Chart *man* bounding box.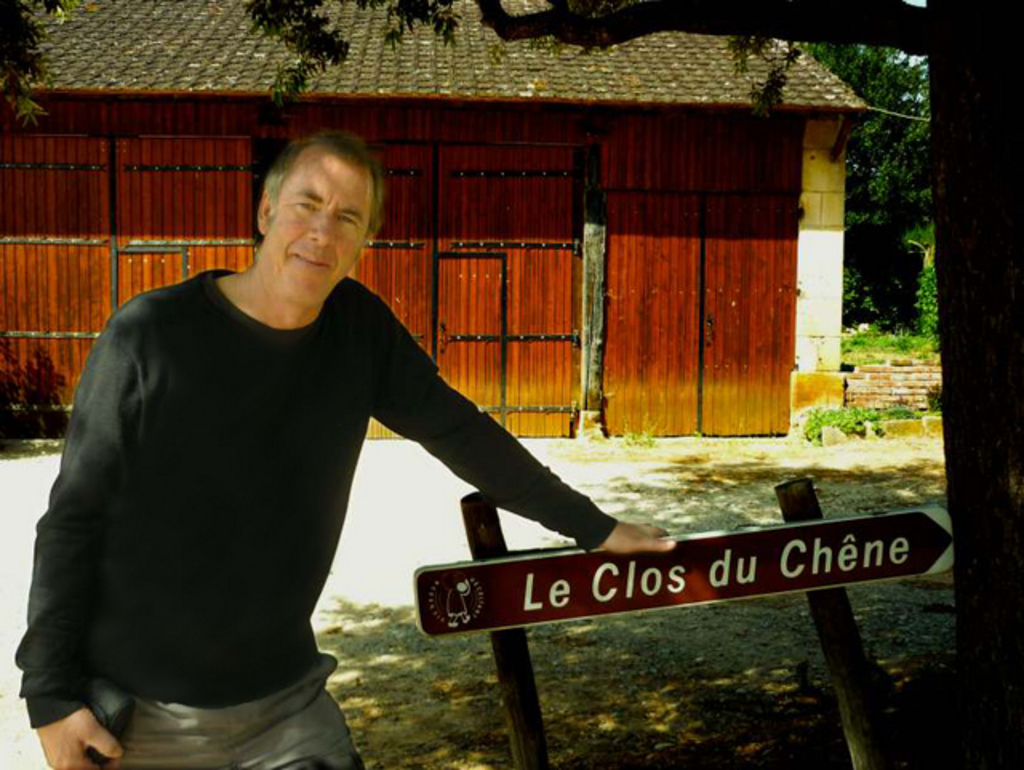
Charted: <region>42, 128, 565, 733</region>.
